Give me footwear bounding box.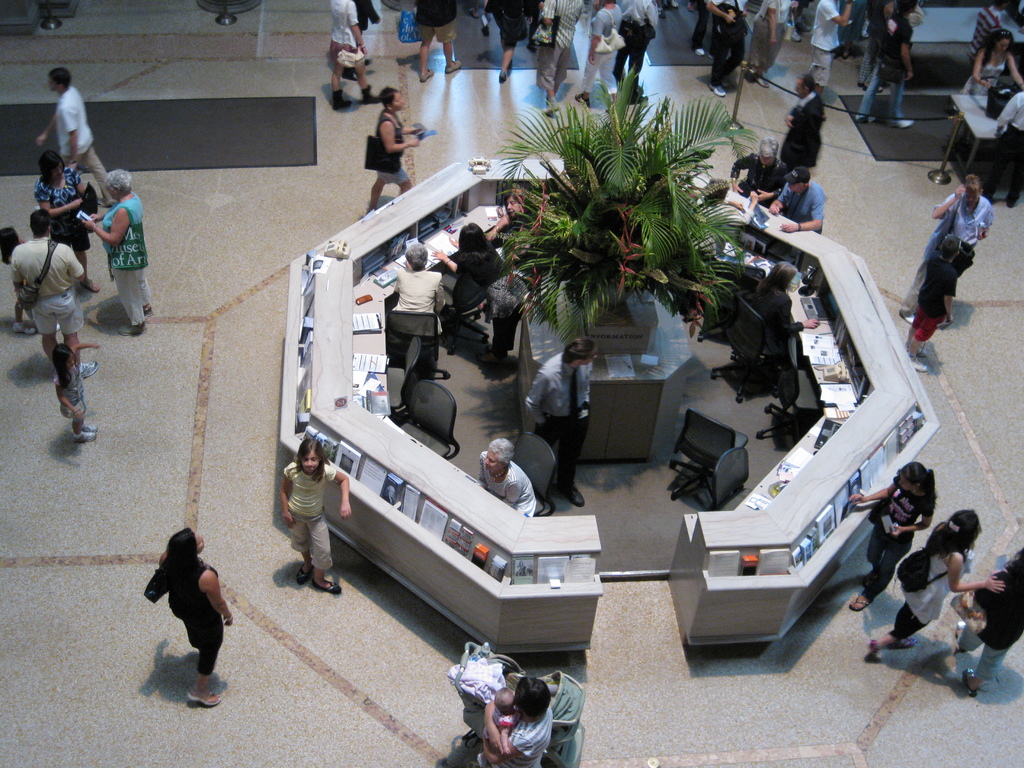
bbox=[906, 342, 925, 359].
